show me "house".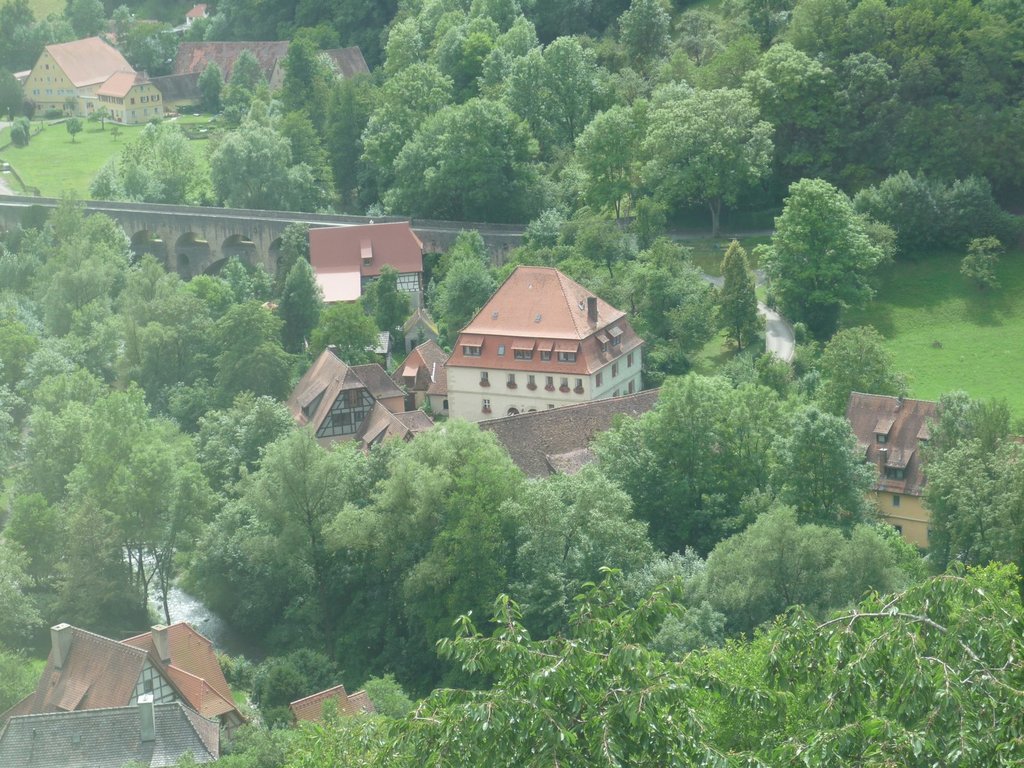
"house" is here: region(837, 385, 960, 564).
